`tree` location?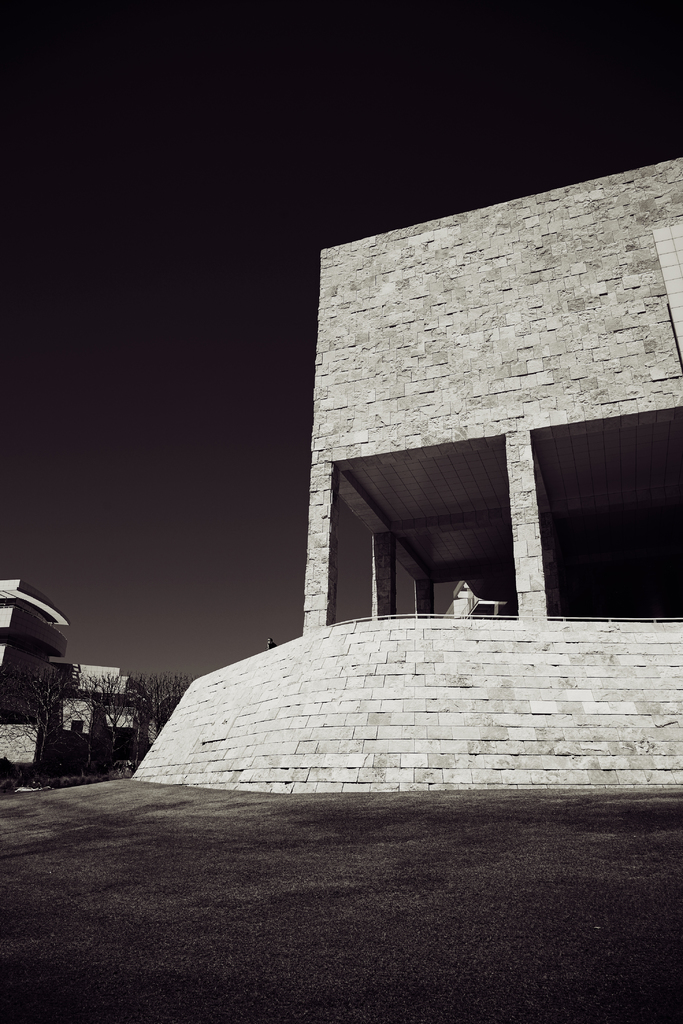
bbox(110, 680, 193, 788)
